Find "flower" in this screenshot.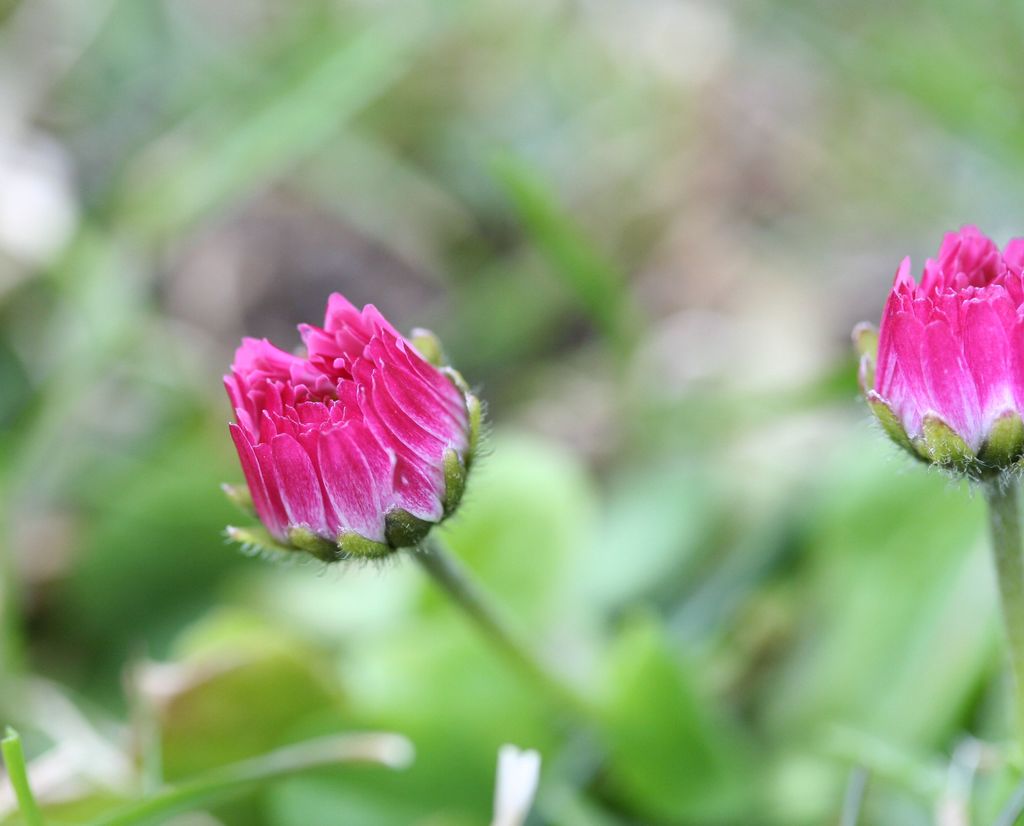
The bounding box for "flower" is left=227, top=290, right=487, bottom=578.
